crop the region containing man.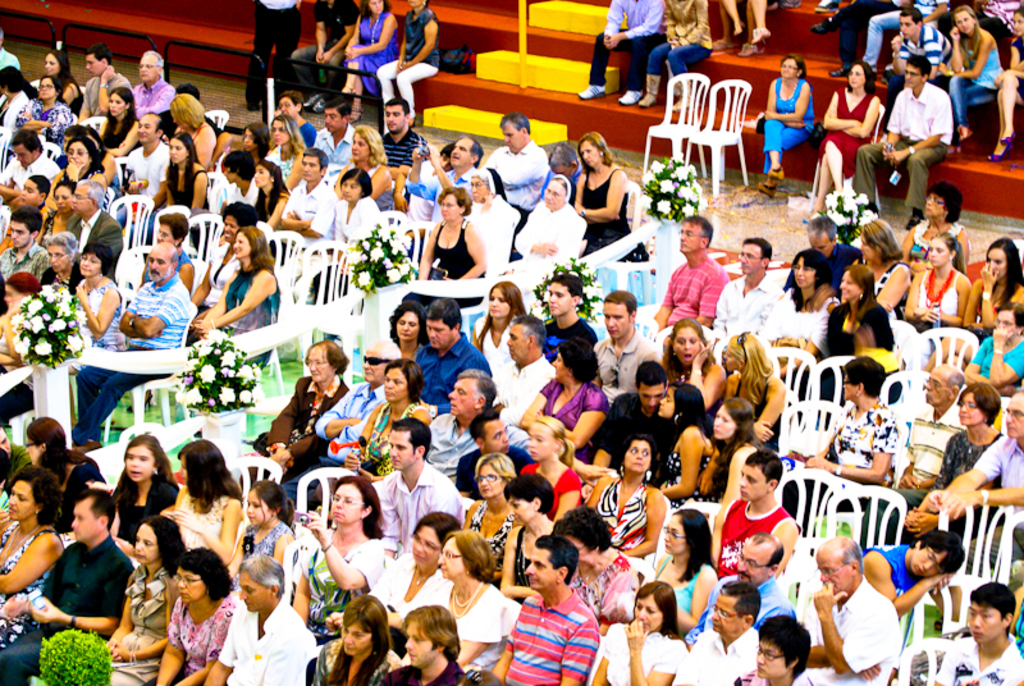
Crop region: [left=492, top=532, right=598, bottom=685].
